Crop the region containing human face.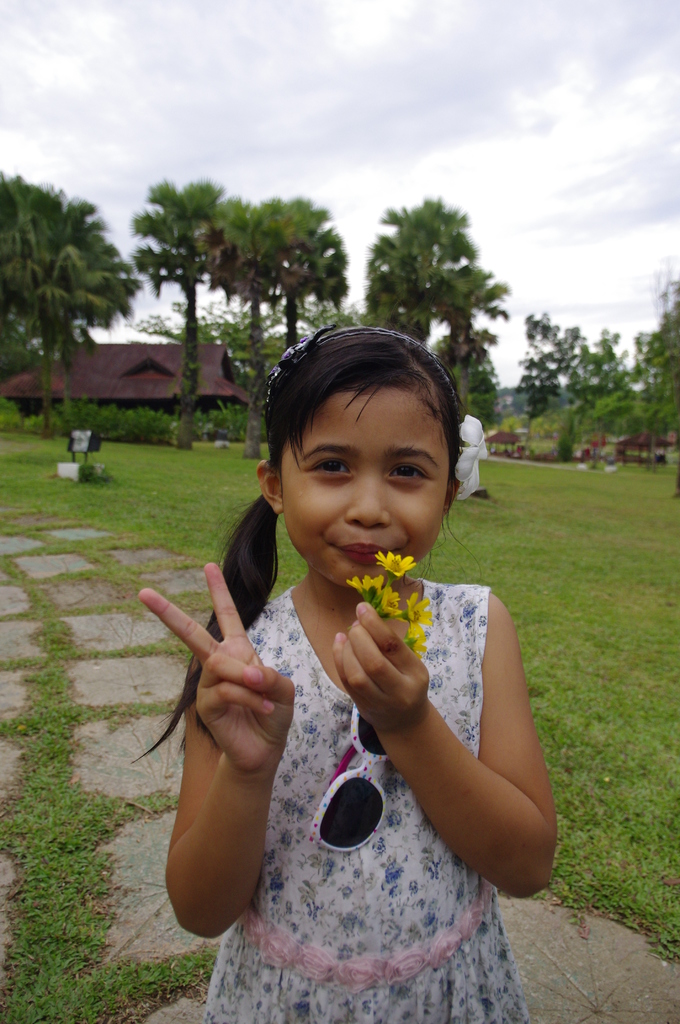
Crop region: region(285, 382, 449, 590).
